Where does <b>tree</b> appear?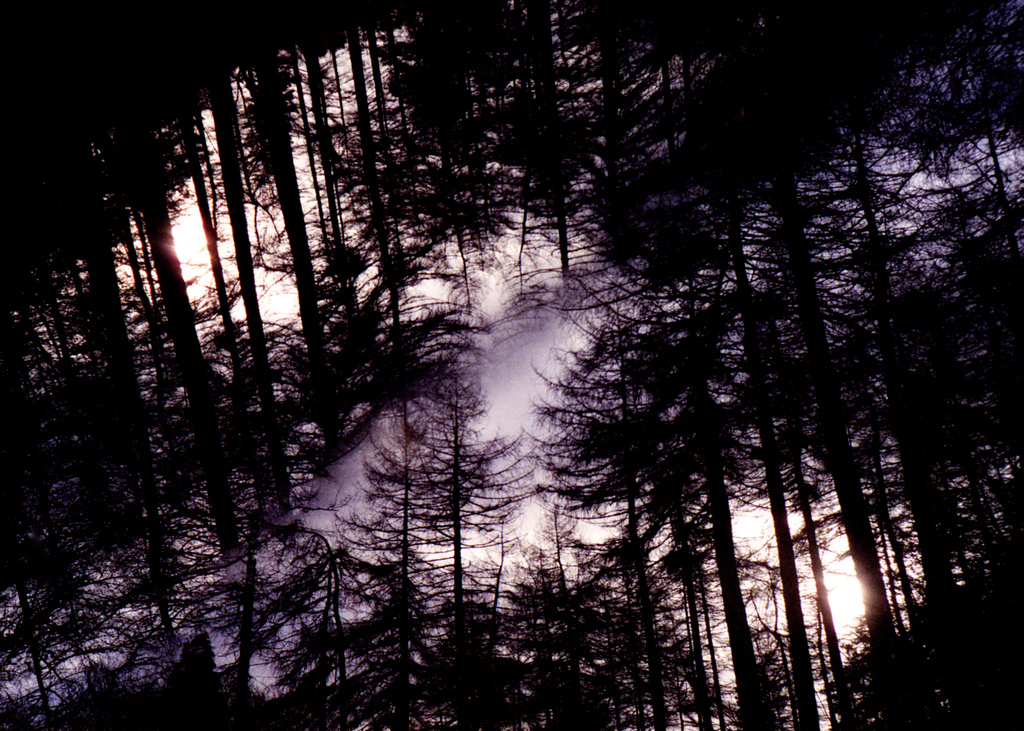
Appears at x1=773, y1=139, x2=1023, y2=730.
